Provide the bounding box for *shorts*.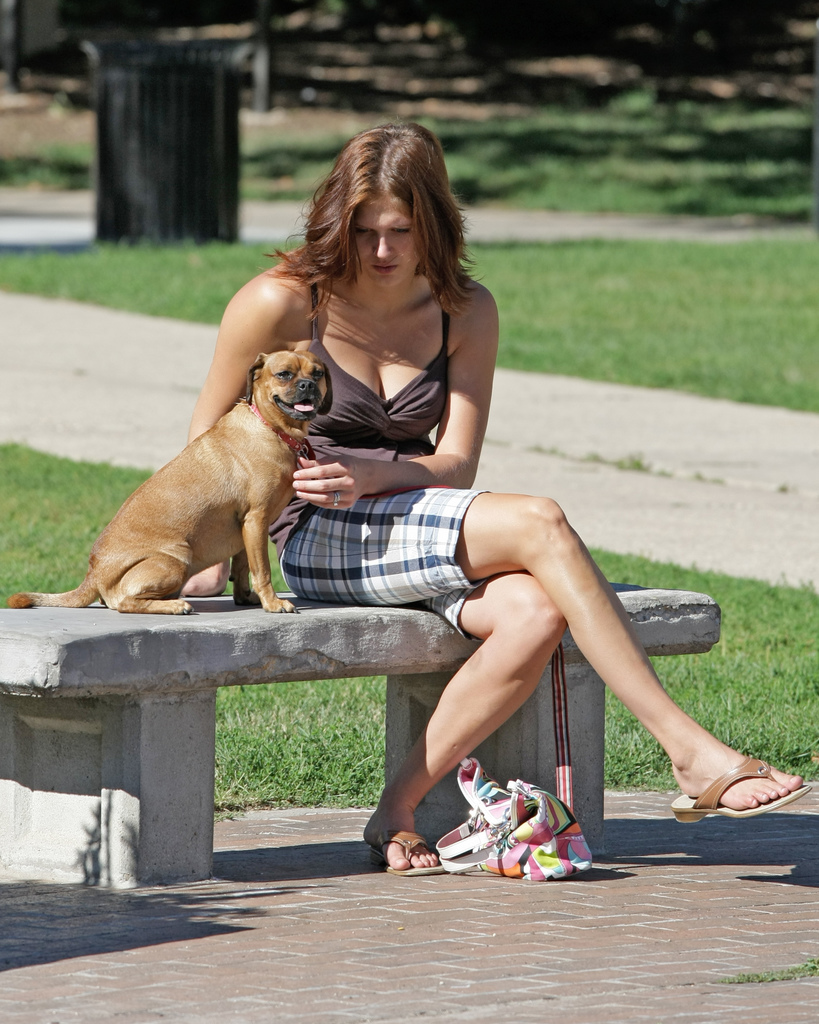
[277, 484, 491, 643].
